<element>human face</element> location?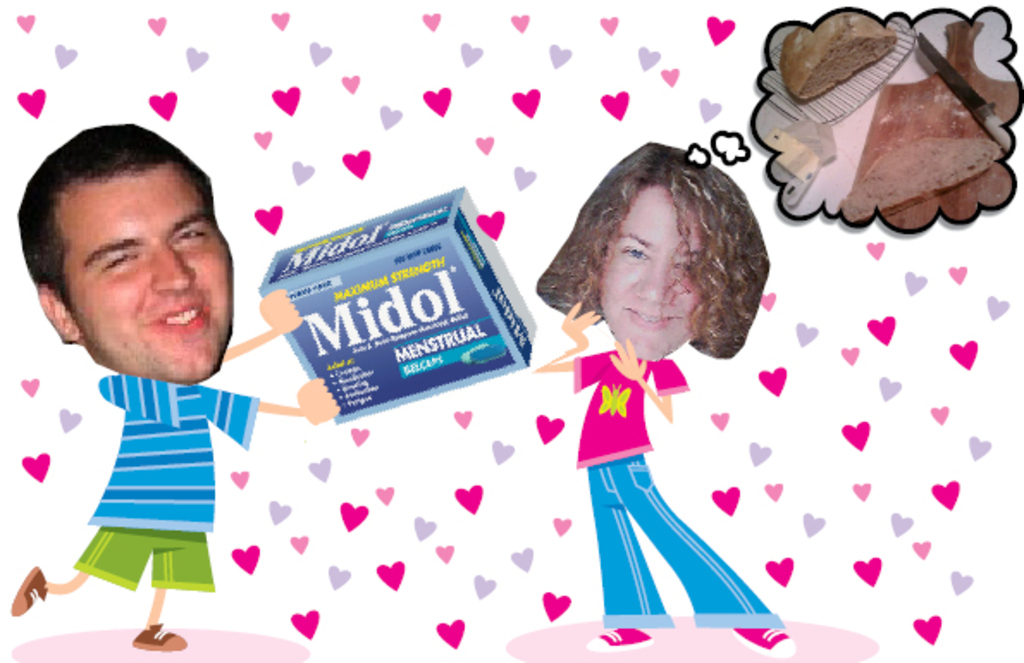
rect(597, 189, 718, 363)
